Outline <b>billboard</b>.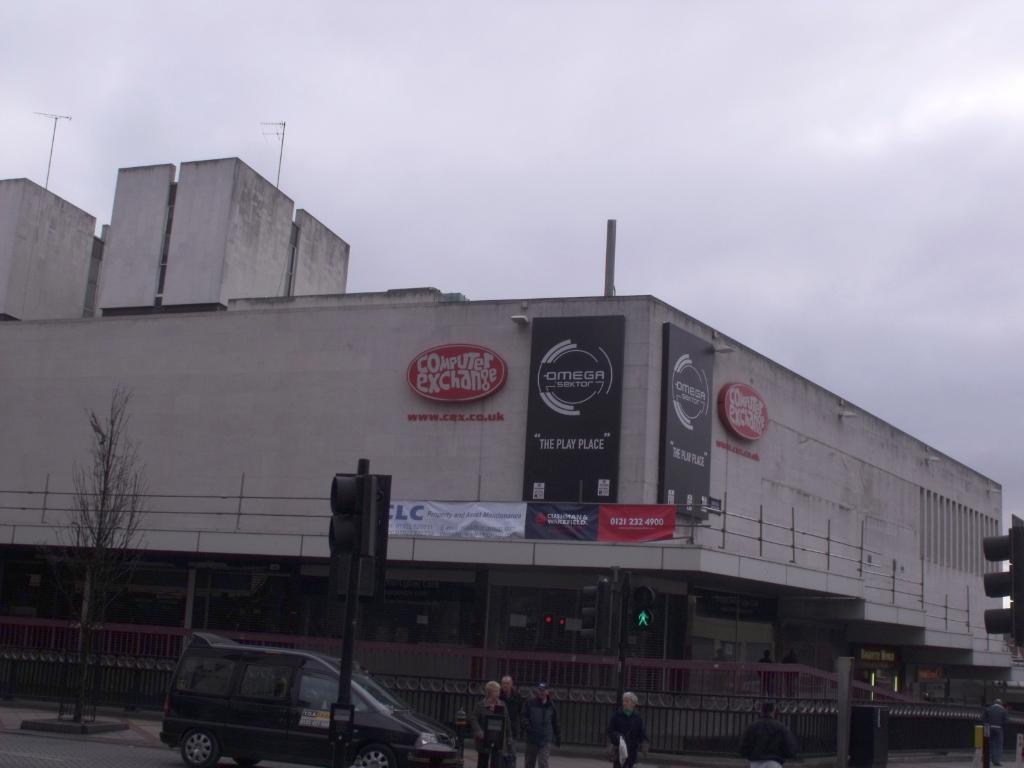
Outline: <box>659,324,715,513</box>.
